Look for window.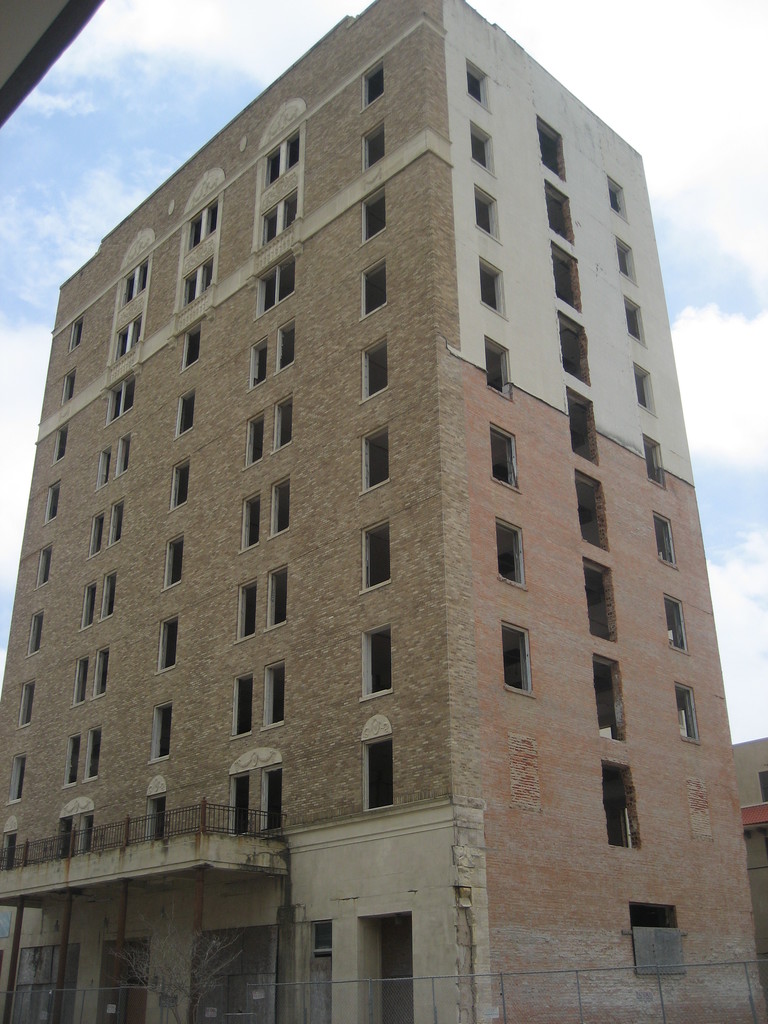
Found: rect(609, 174, 627, 223).
